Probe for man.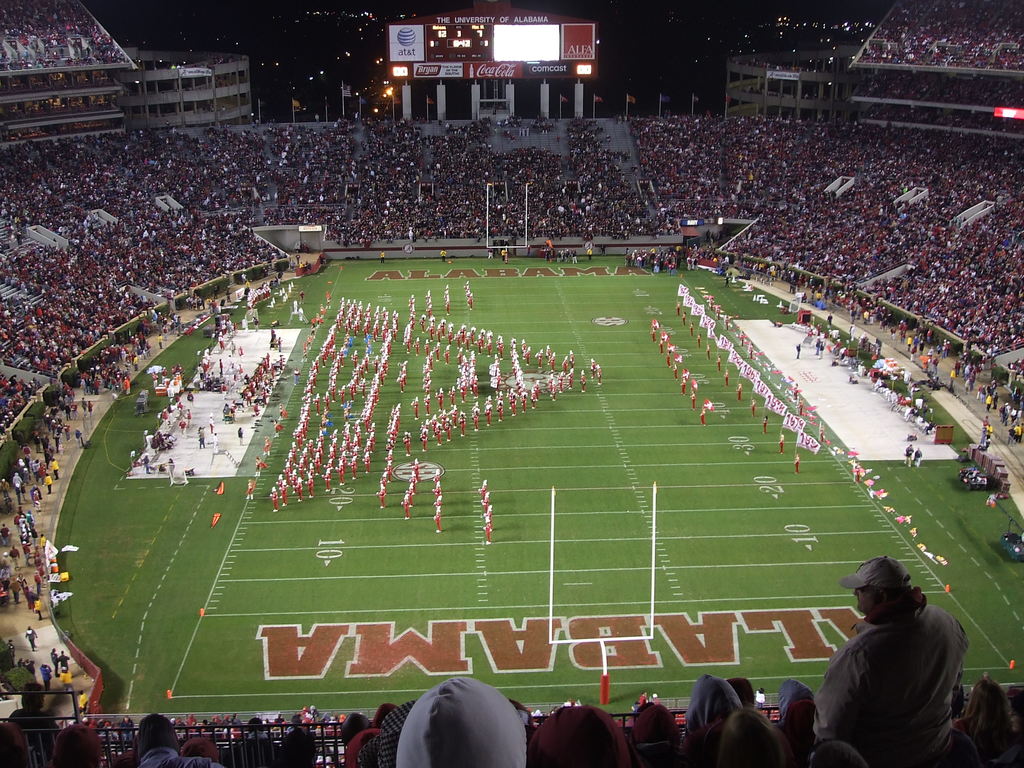
Probe result: Rect(60, 668, 74, 689).
